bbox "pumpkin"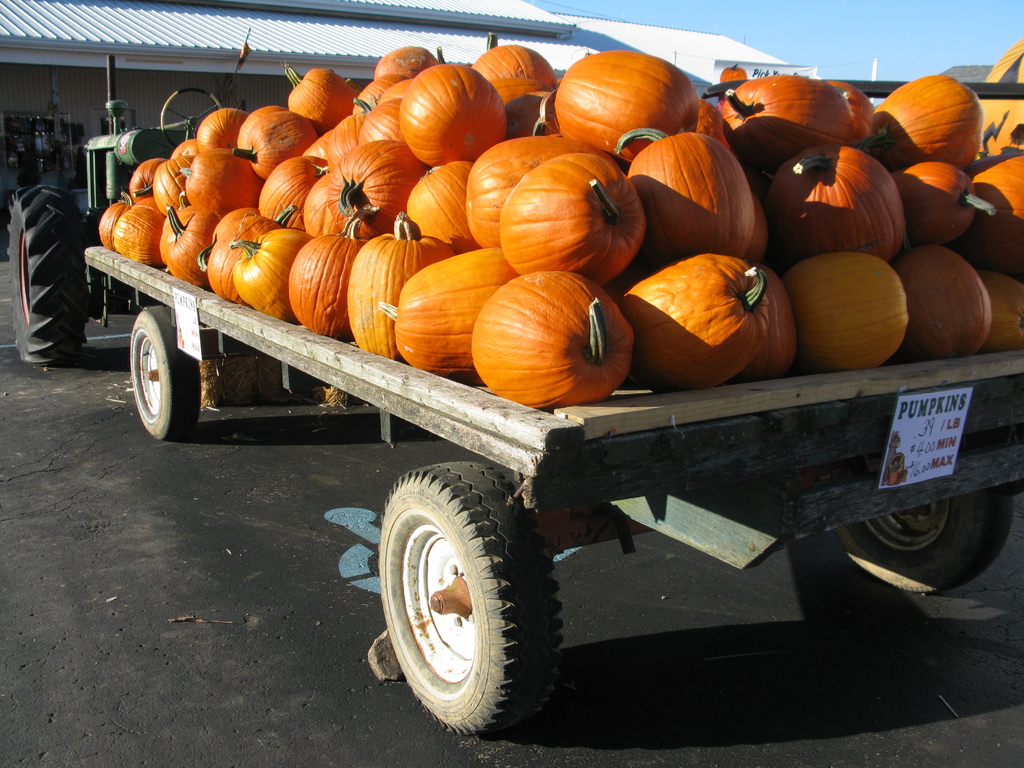
x1=895, y1=242, x2=990, y2=362
